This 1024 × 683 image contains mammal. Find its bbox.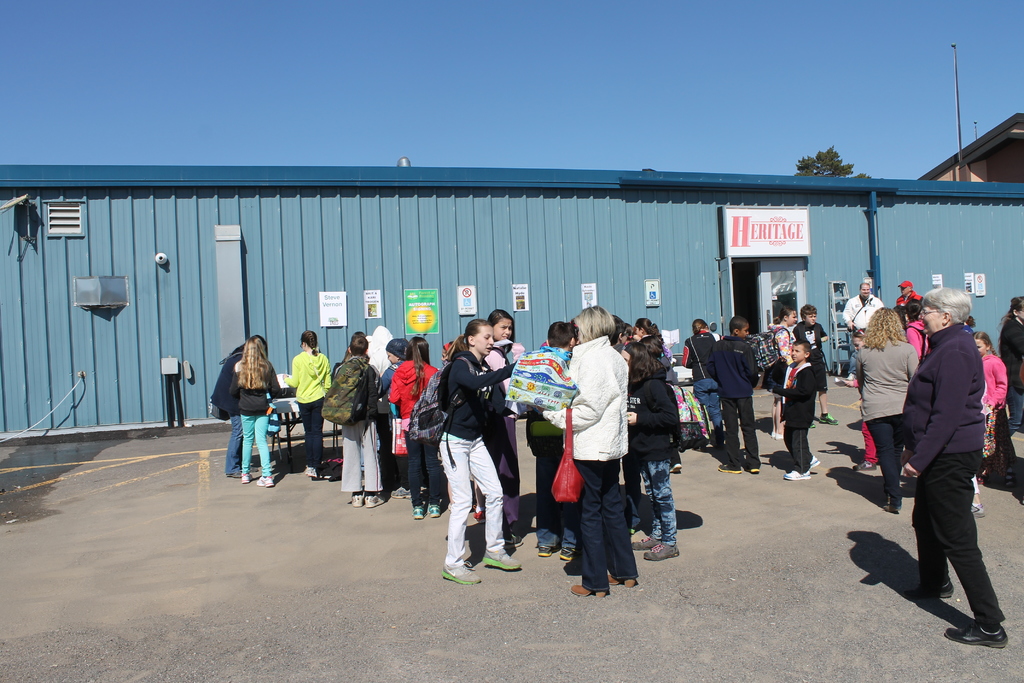
880, 289, 1012, 652.
